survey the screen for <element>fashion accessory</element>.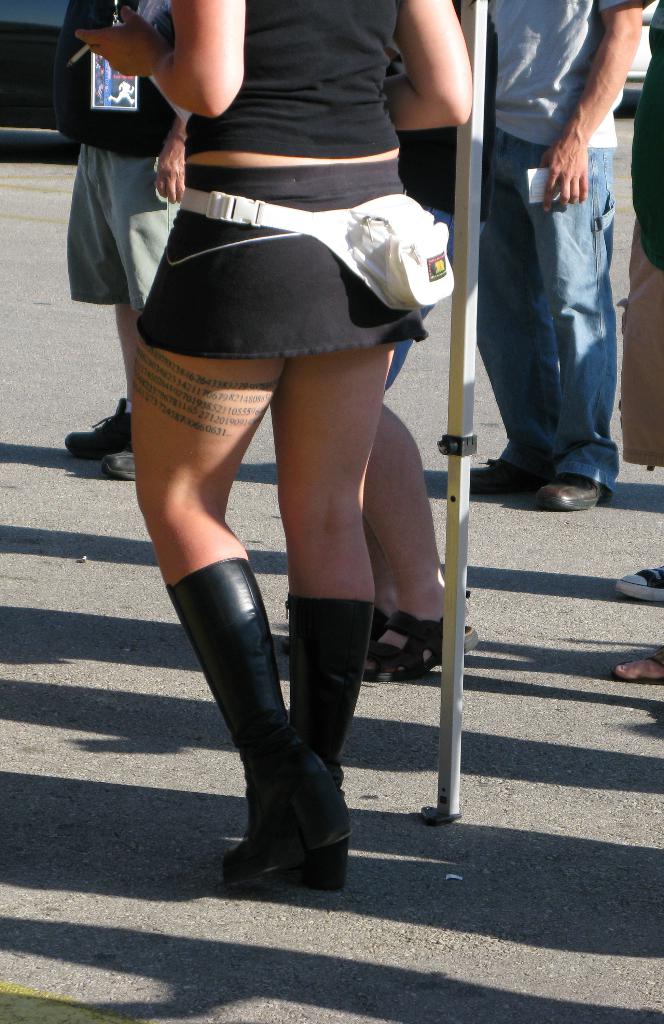
Survey found: pyautogui.locateOnScreen(169, 559, 358, 877).
